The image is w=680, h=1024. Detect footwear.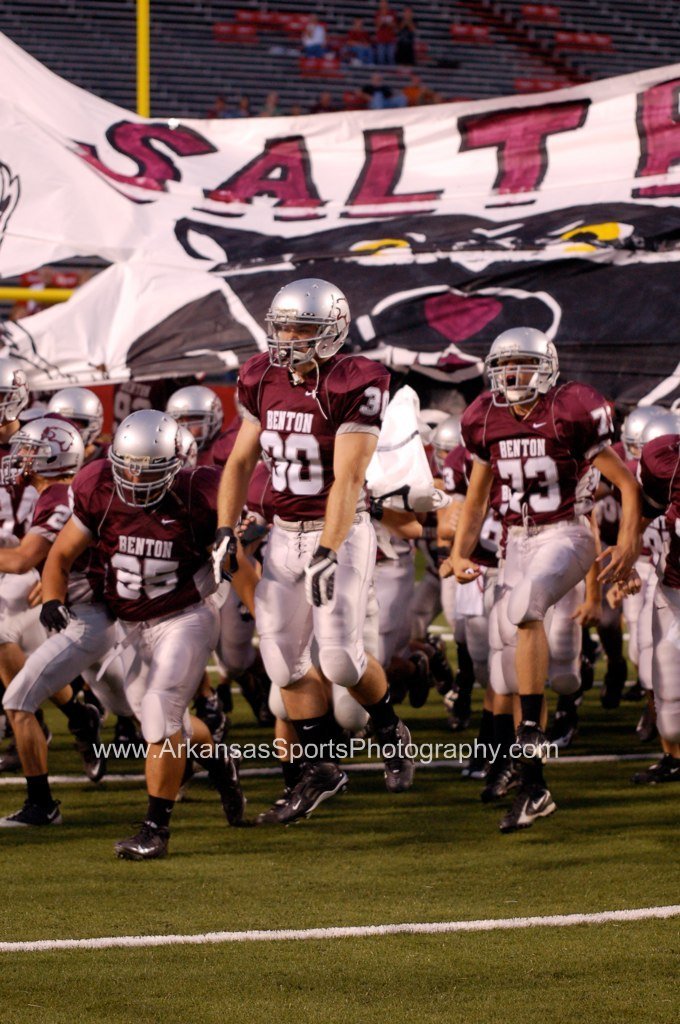
Detection: [117, 799, 168, 861].
